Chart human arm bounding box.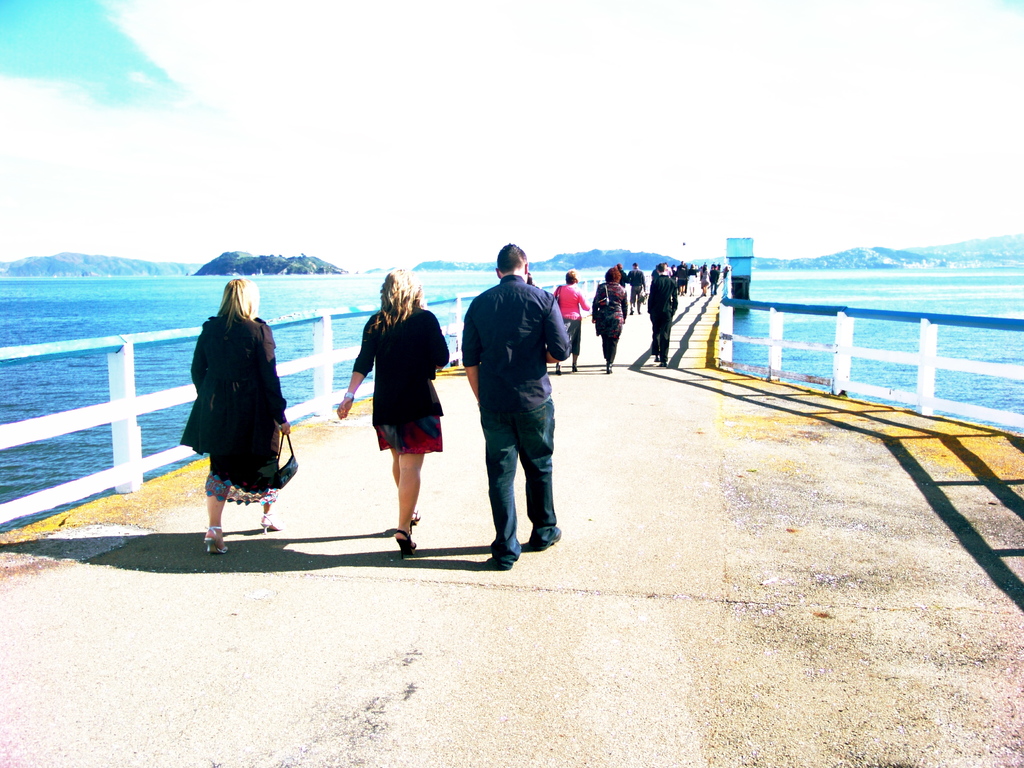
Charted: pyautogui.locateOnScreen(336, 308, 378, 419).
